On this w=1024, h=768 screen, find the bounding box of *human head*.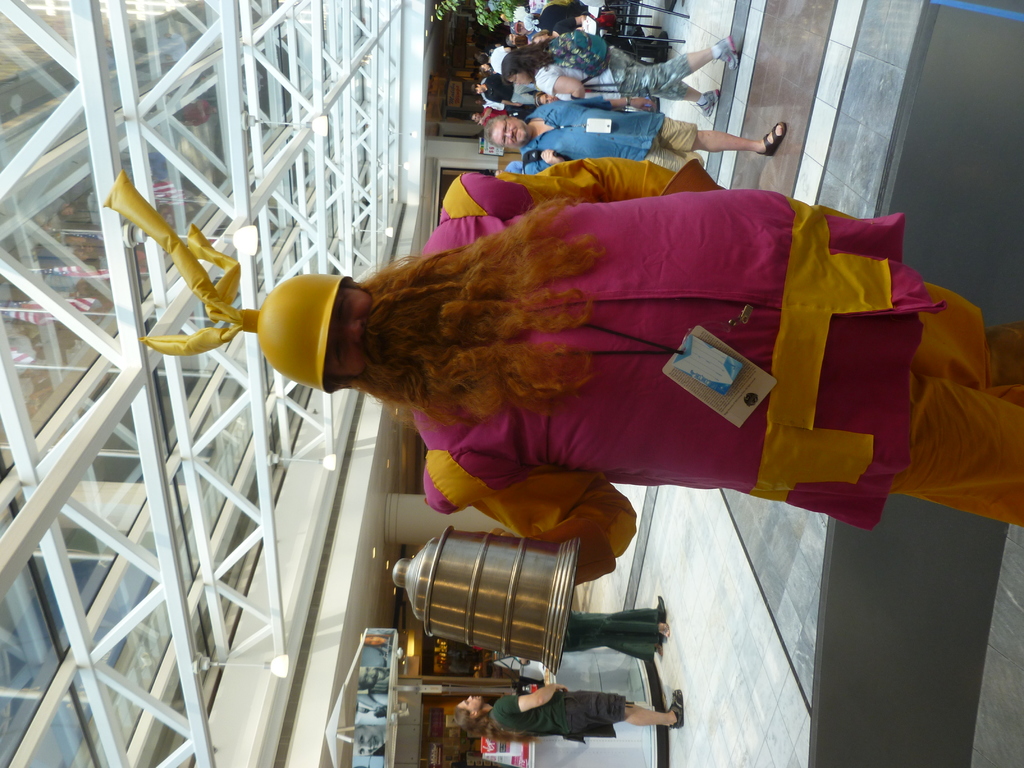
Bounding box: box(325, 283, 376, 382).
